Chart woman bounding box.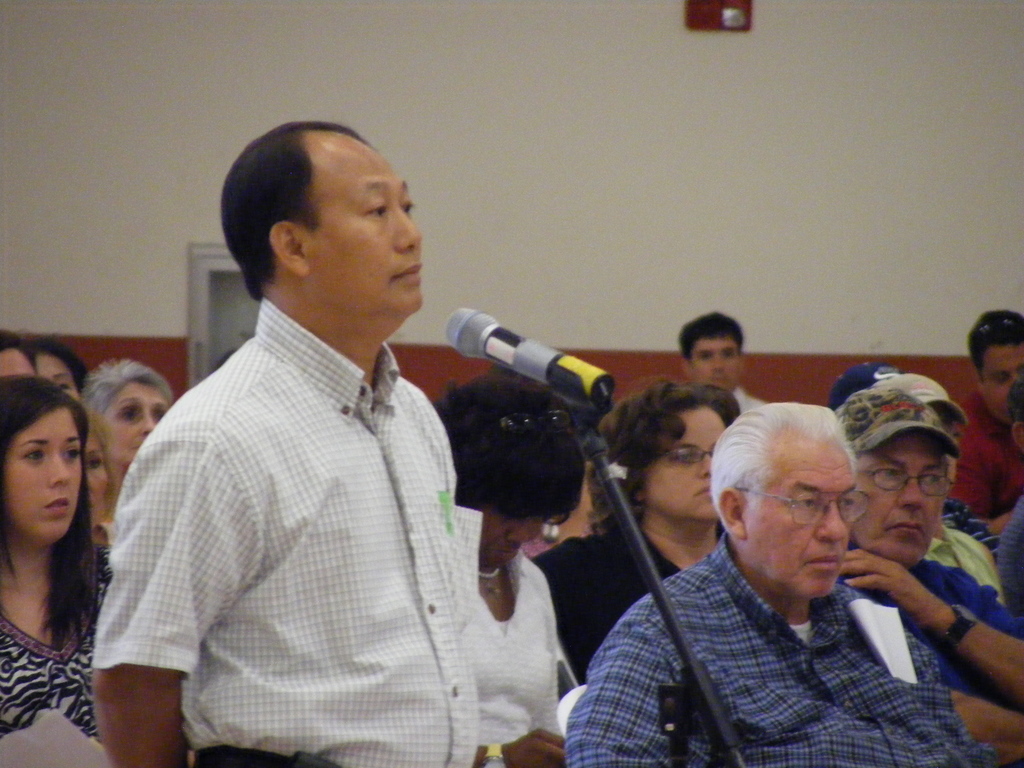
Charted: 436 367 584 767.
